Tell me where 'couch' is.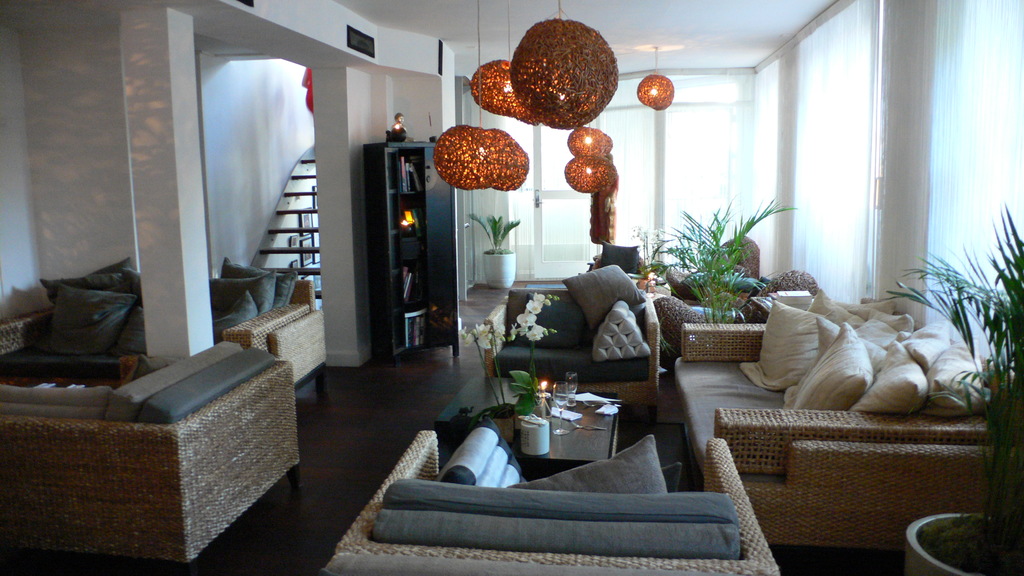
'couch' is at (x1=591, y1=241, x2=649, y2=291).
